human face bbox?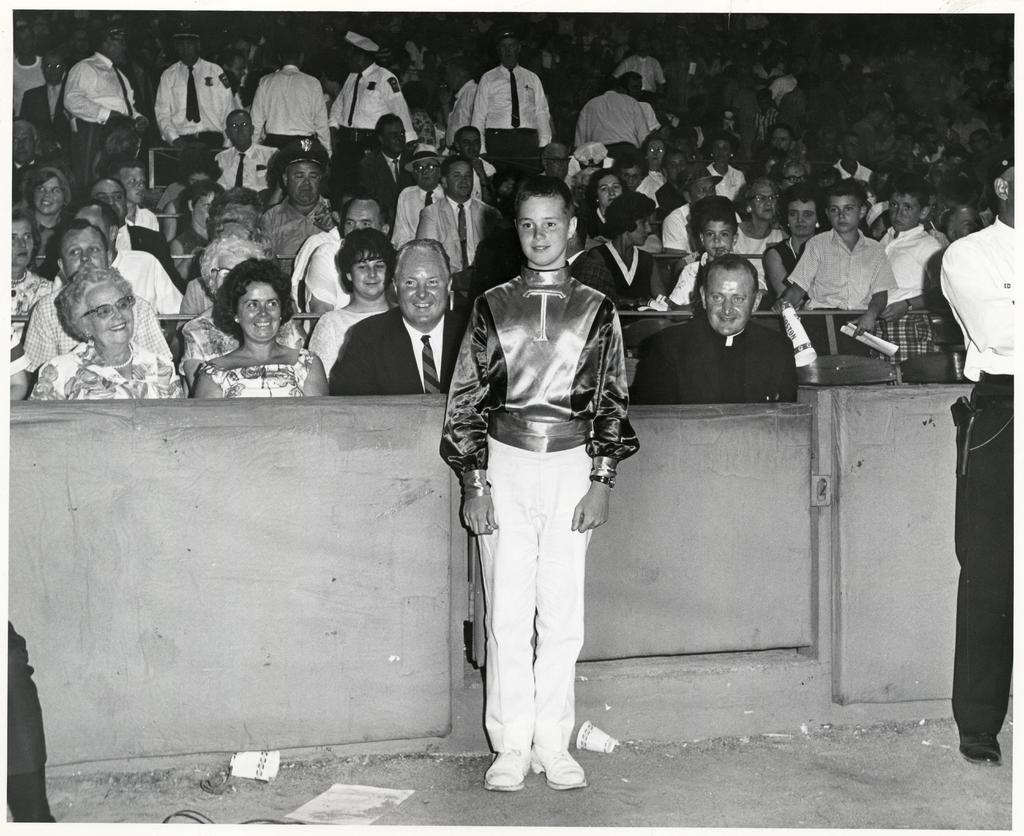
x1=447 y1=160 x2=473 y2=196
